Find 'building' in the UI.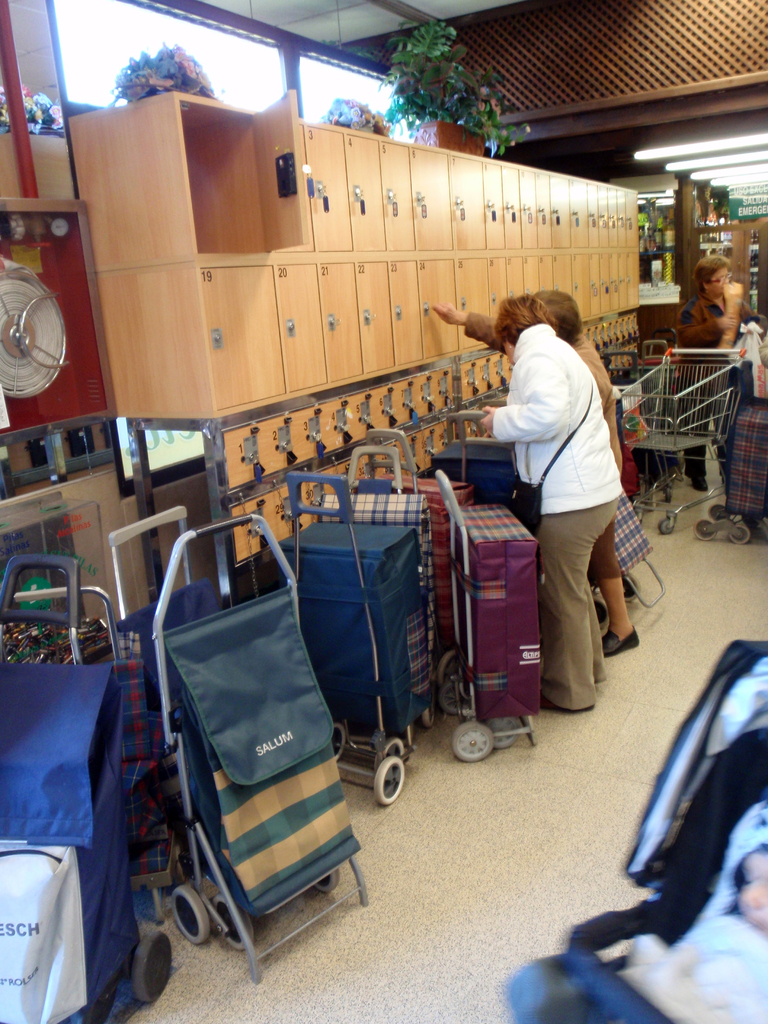
UI element at {"left": 0, "top": 0, "right": 767, "bottom": 1023}.
